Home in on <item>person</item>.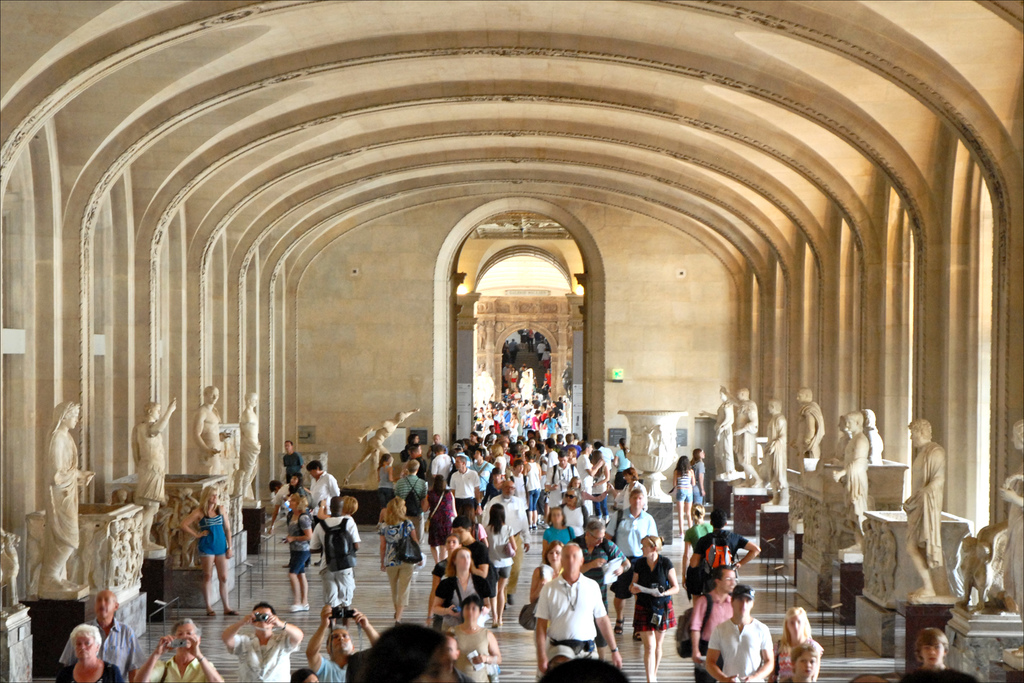
Homed in at (left=828, top=406, right=855, bottom=470).
